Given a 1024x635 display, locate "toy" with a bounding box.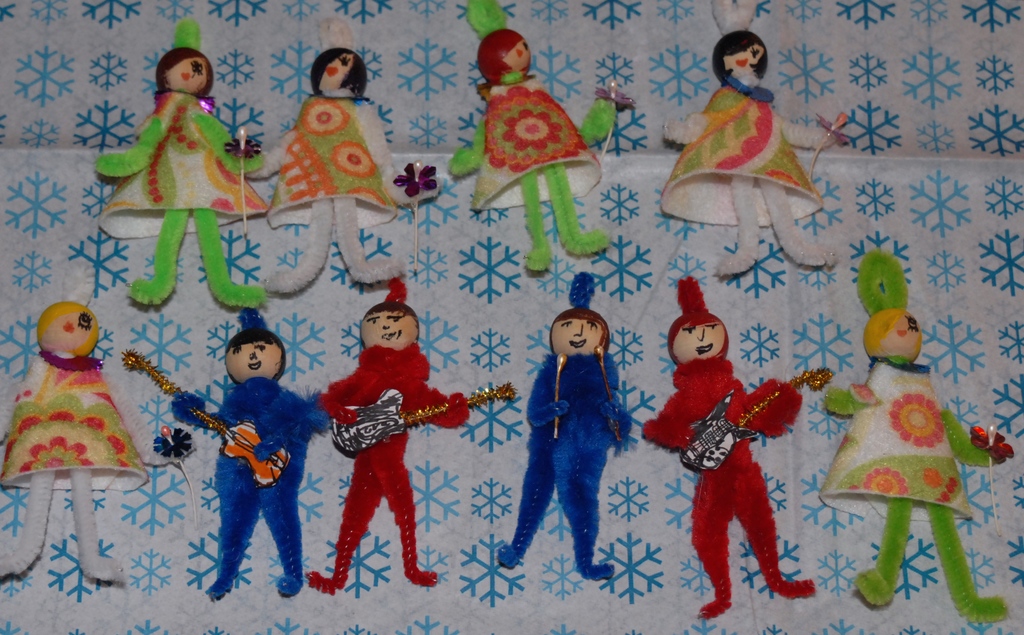
Located: locate(662, 0, 842, 277).
